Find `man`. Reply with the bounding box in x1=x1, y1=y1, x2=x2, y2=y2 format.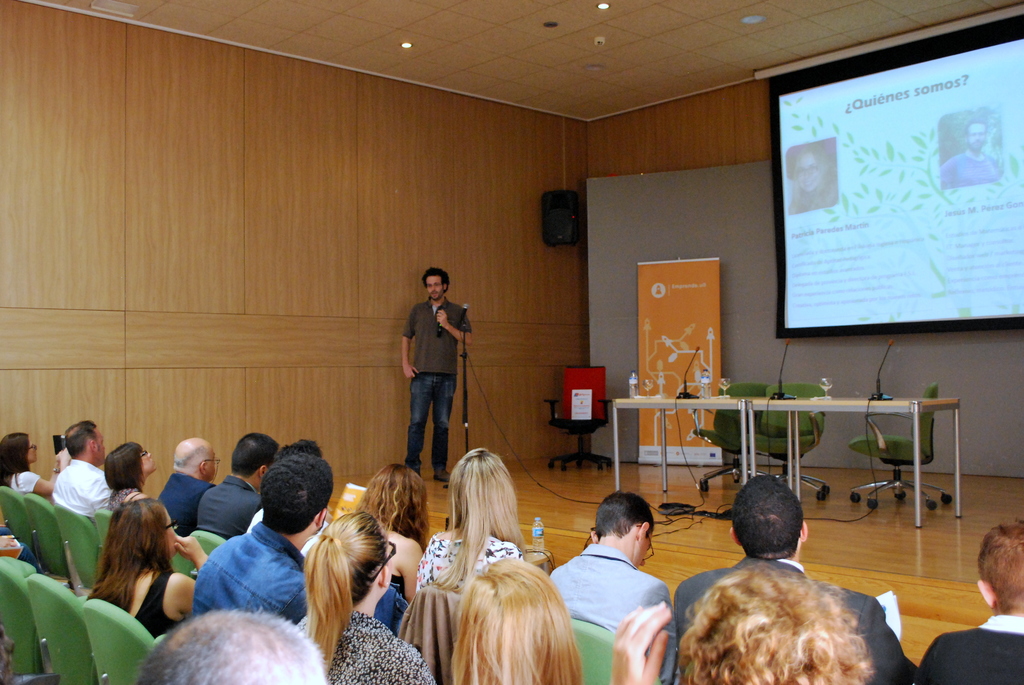
x1=188, y1=453, x2=337, y2=627.
